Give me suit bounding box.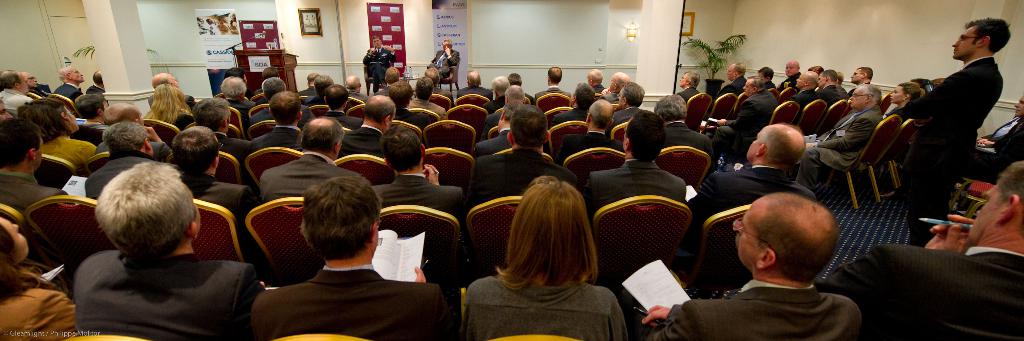
bbox(252, 106, 312, 125).
